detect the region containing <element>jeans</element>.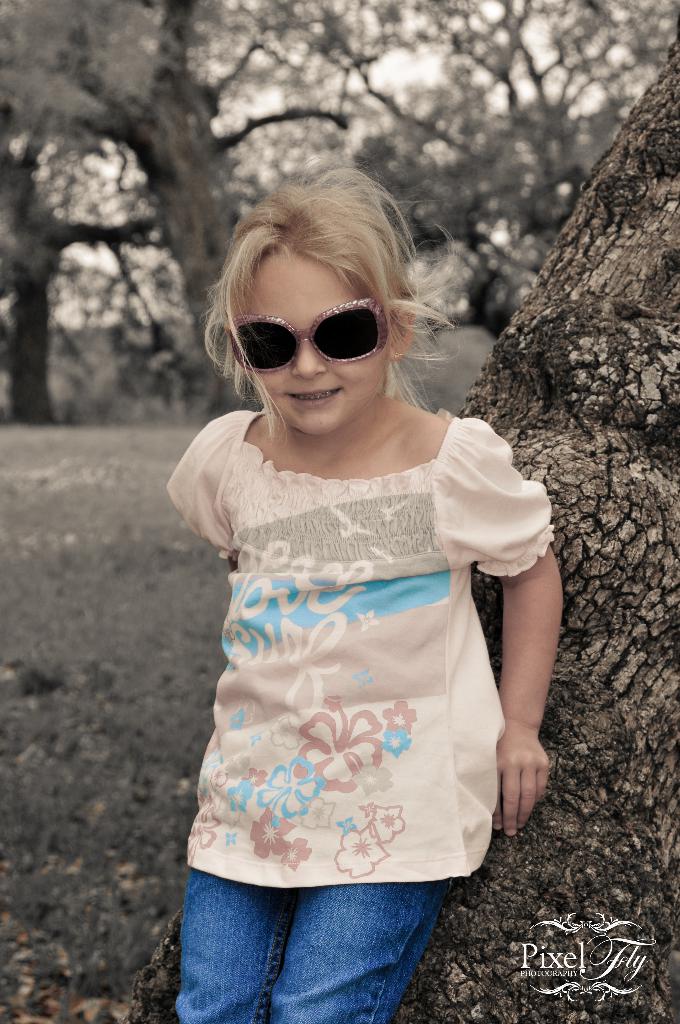
[165,870,470,1023].
